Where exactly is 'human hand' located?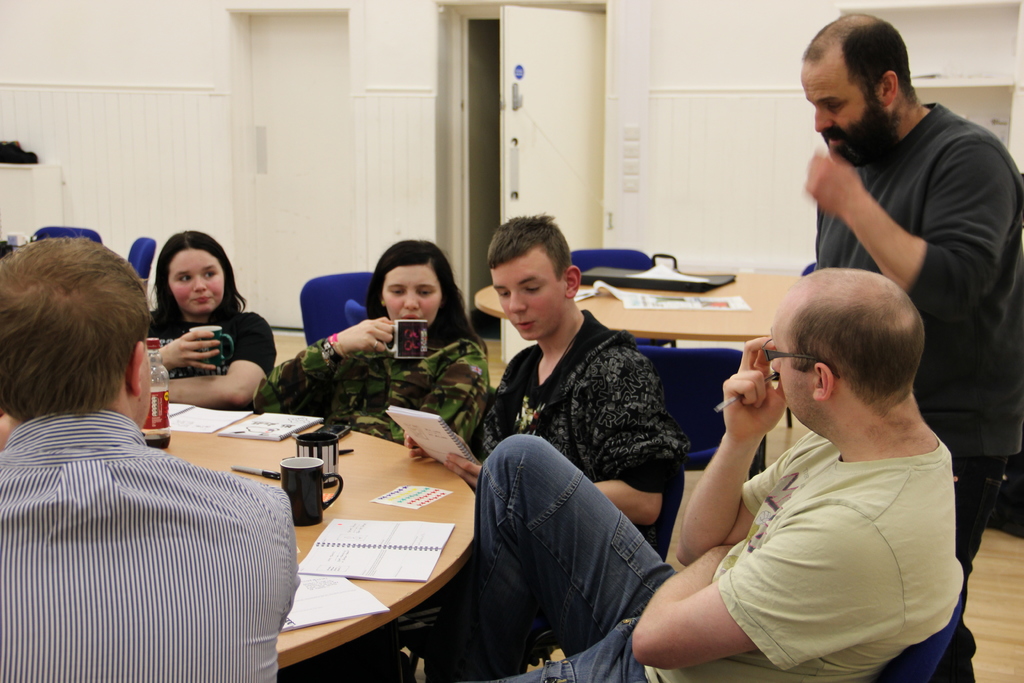
Its bounding box is {"x1": 803, "y1": 144, "x2": 871, "y2": 223}.
